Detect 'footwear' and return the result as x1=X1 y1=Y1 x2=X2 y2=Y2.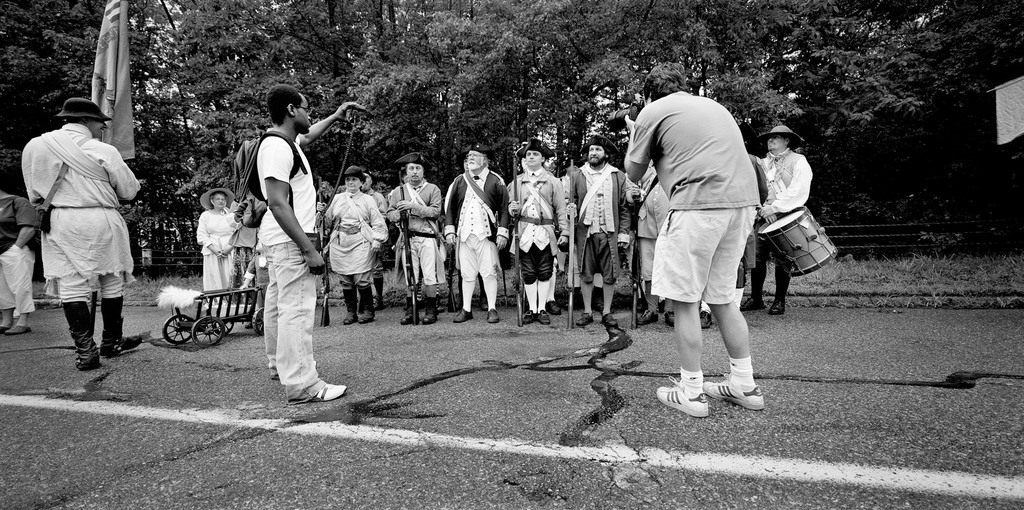
x1=769 y1=299 x2=783 y2=313.
